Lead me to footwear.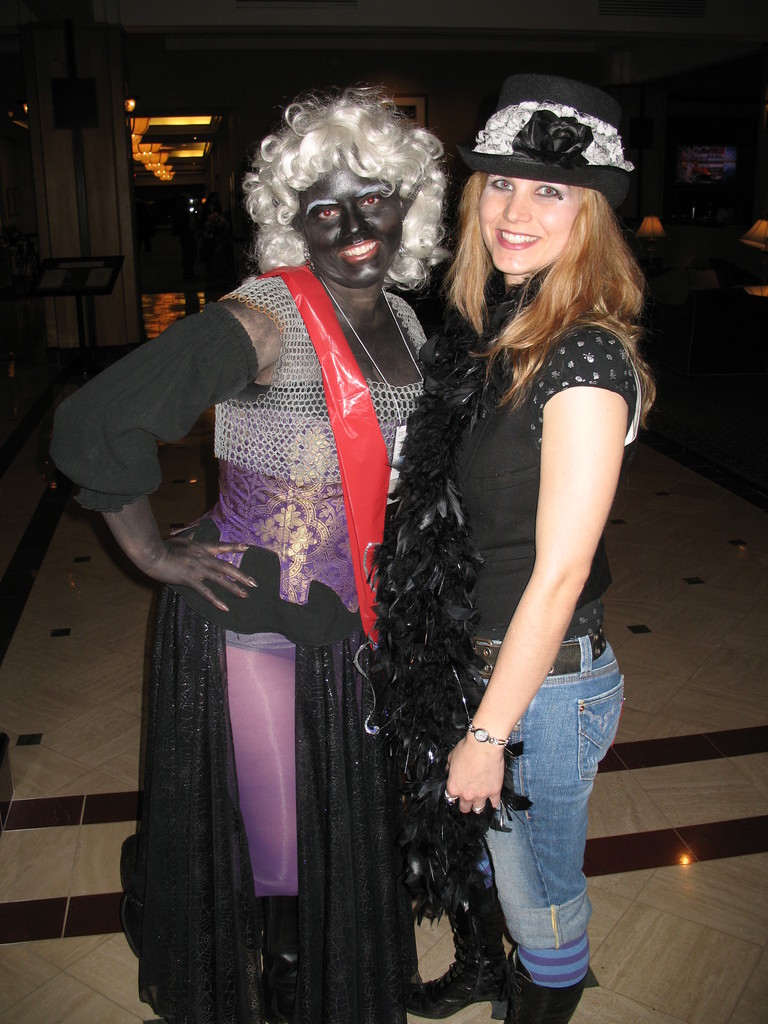
Lead to 397, 879, 514, 1022.
